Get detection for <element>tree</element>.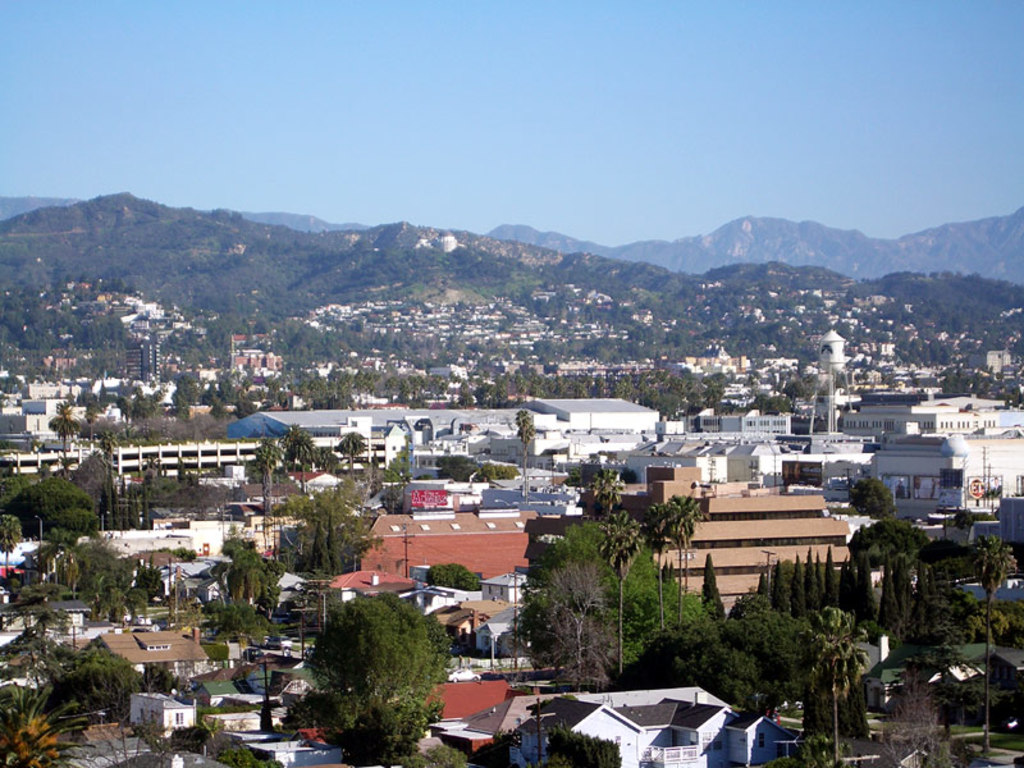
Detection: <box>512,407,539,475</box>.
